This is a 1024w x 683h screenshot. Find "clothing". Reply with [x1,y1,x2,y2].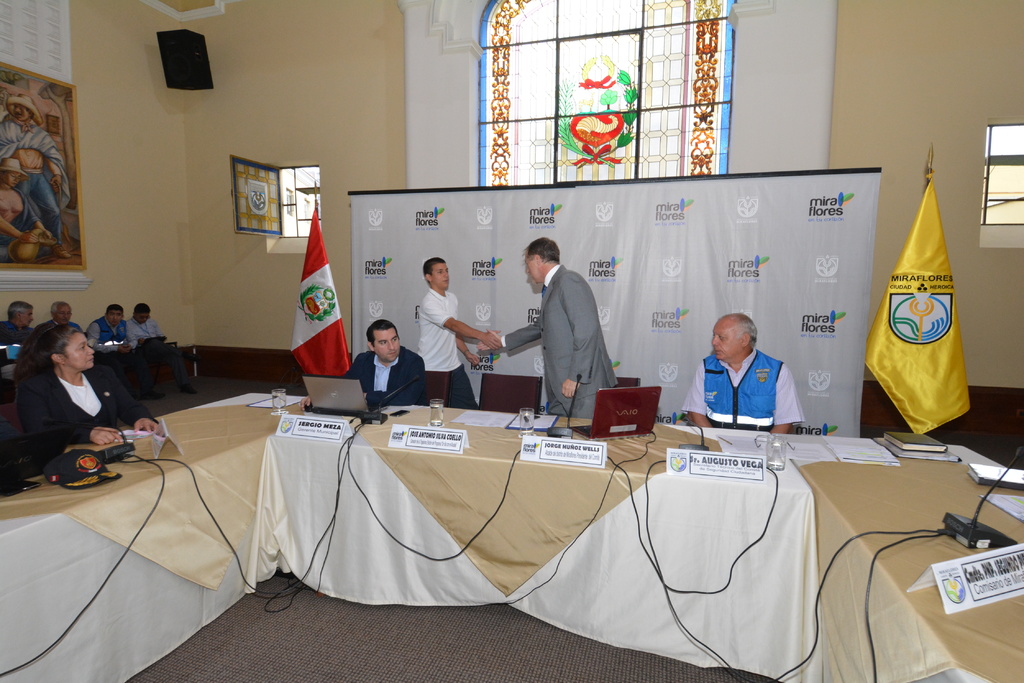
[14,366,157,443].
